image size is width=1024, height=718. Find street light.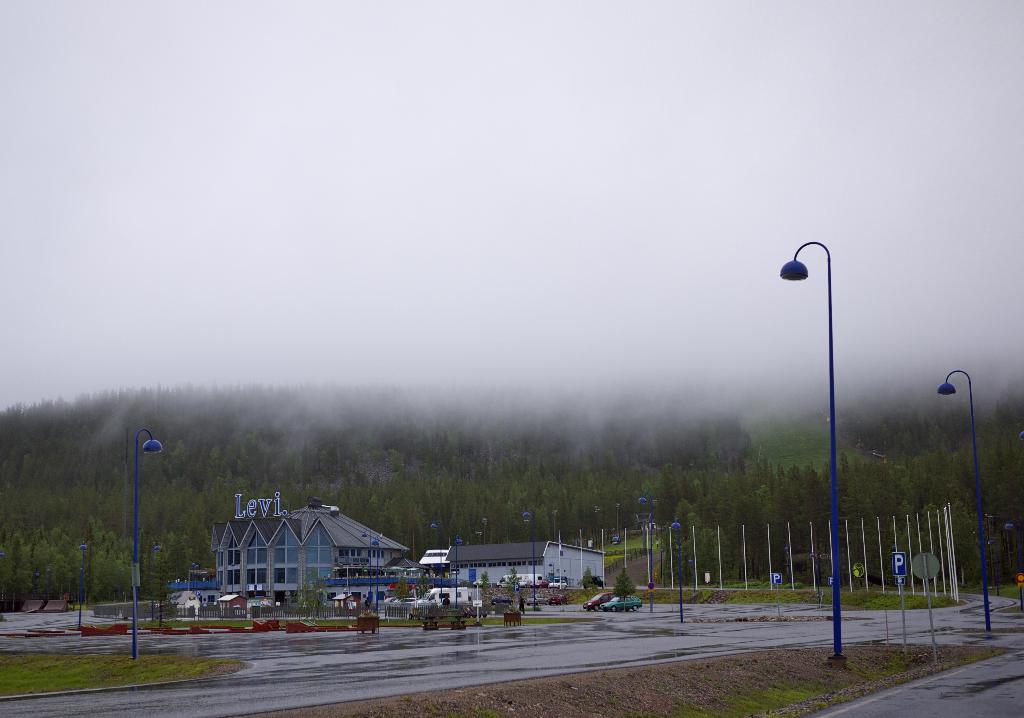
(781,241,843,655).
